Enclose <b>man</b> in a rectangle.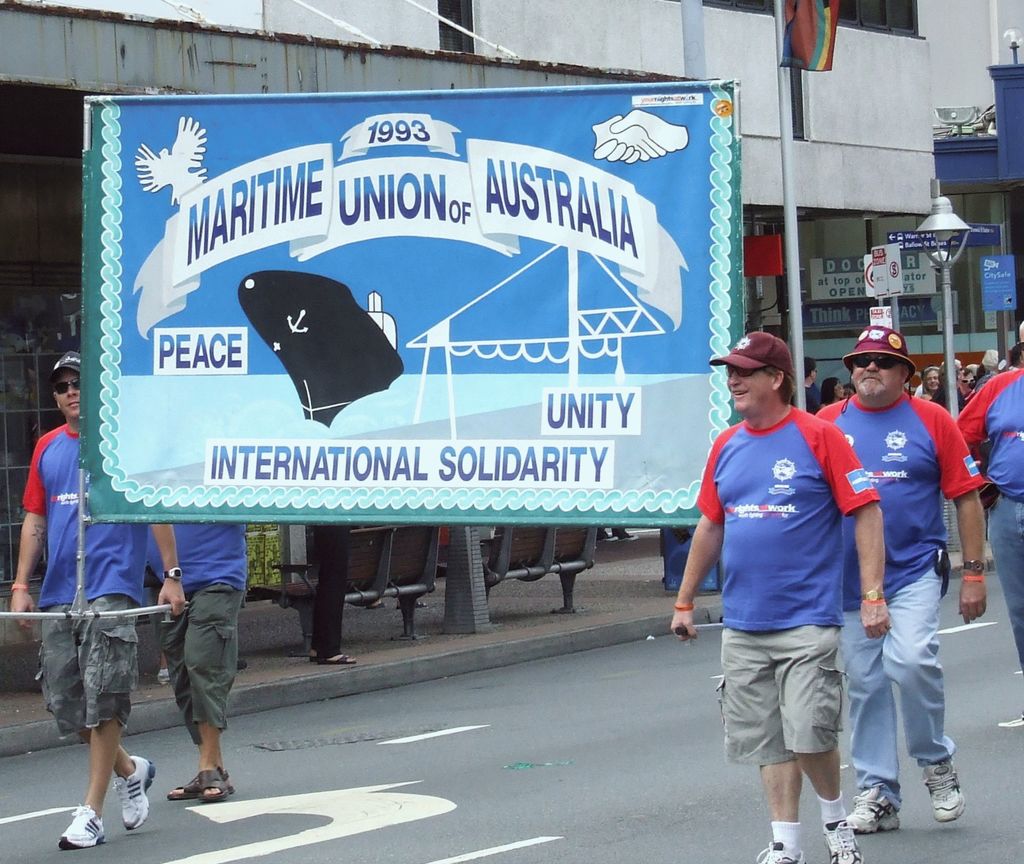
808:316:995:835.
